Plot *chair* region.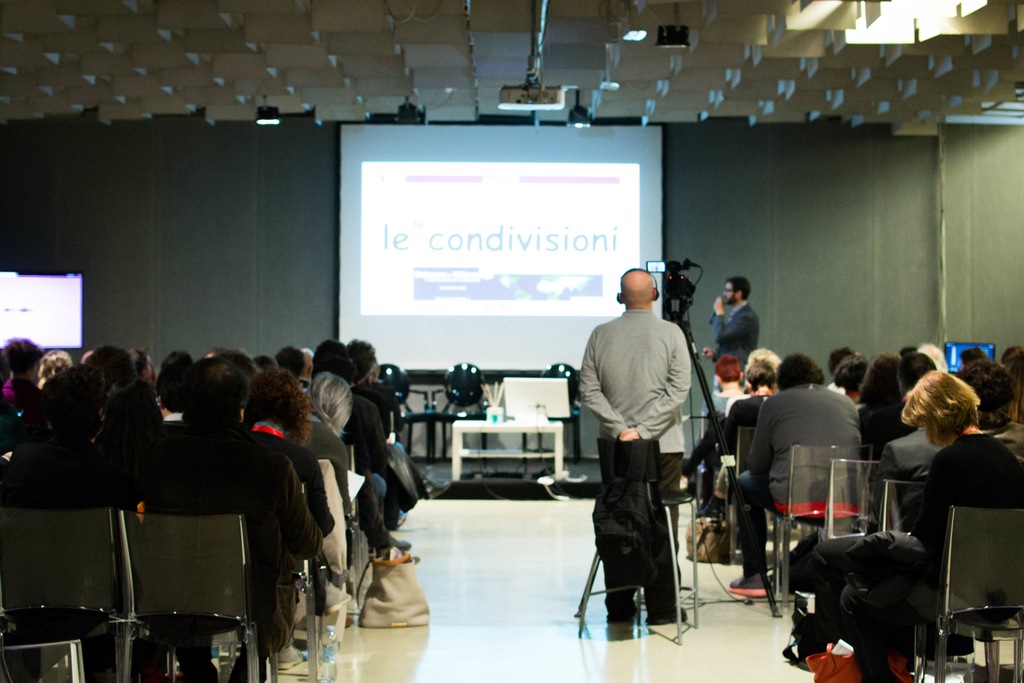
Plotted at 765:441:878:613.
